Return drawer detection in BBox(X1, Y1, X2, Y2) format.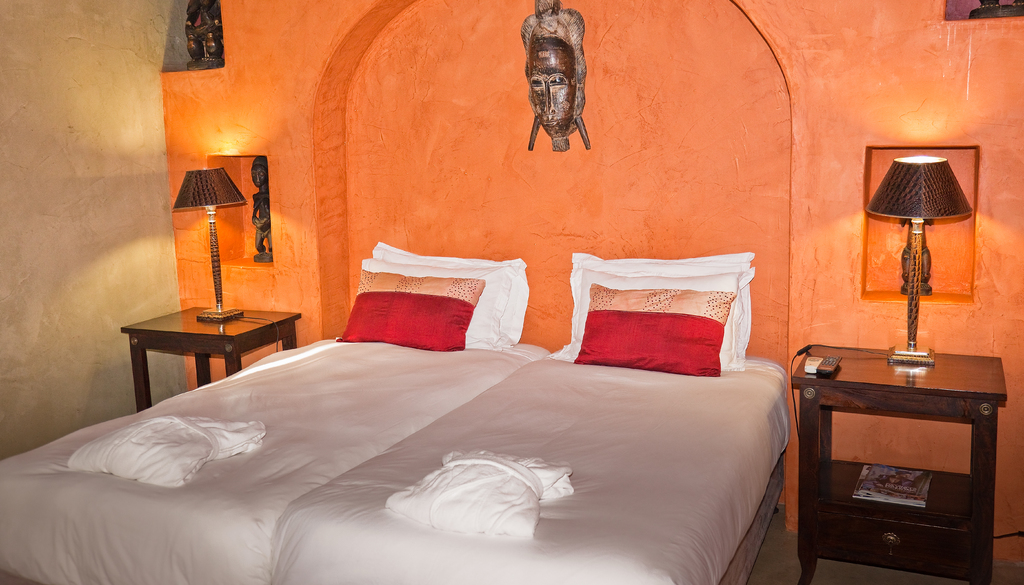
BBox(822, 515, 978, 580).
